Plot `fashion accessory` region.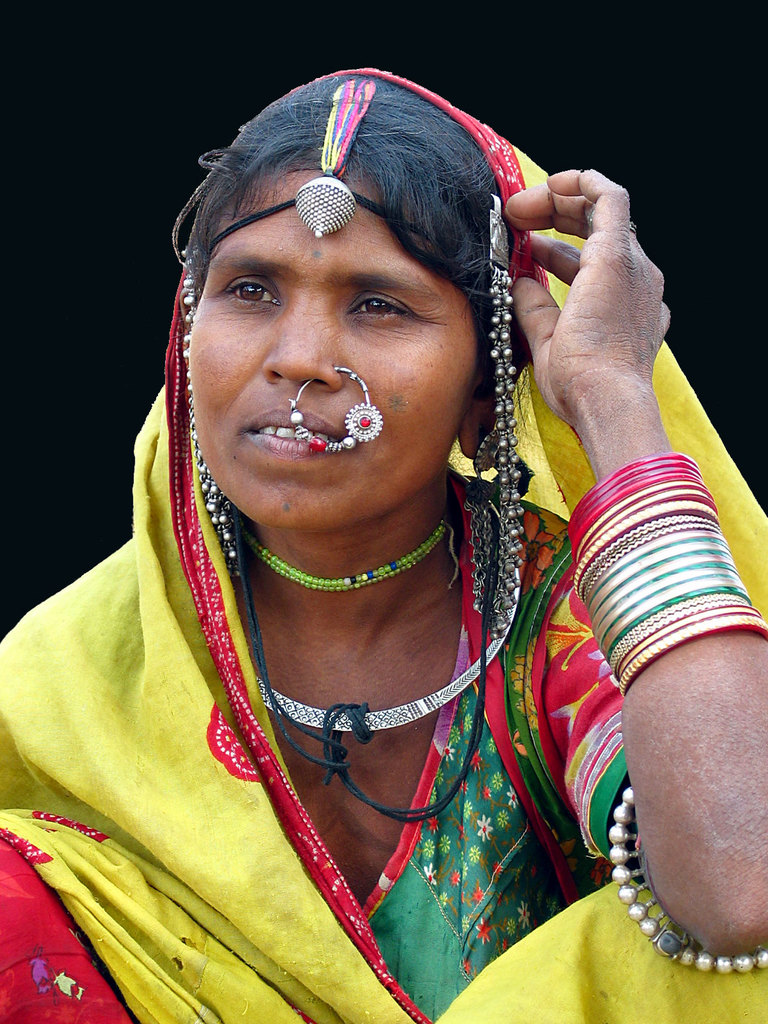
Plotted at rect(463, 190, 529, 645).
